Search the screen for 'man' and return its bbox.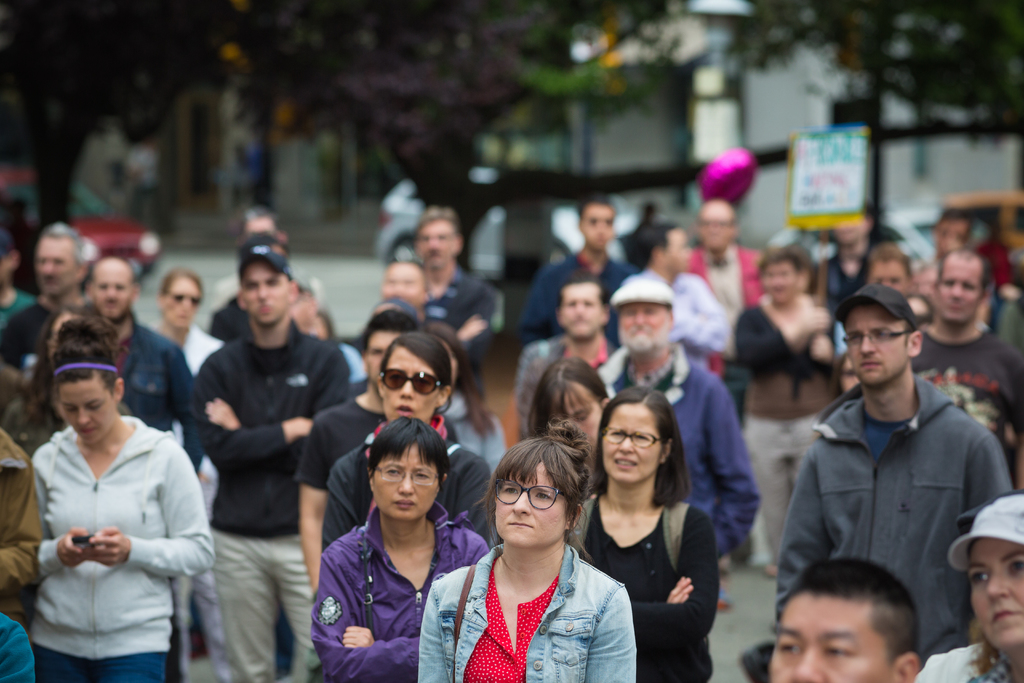
Found: locate(914, 242, 1023, 446).
